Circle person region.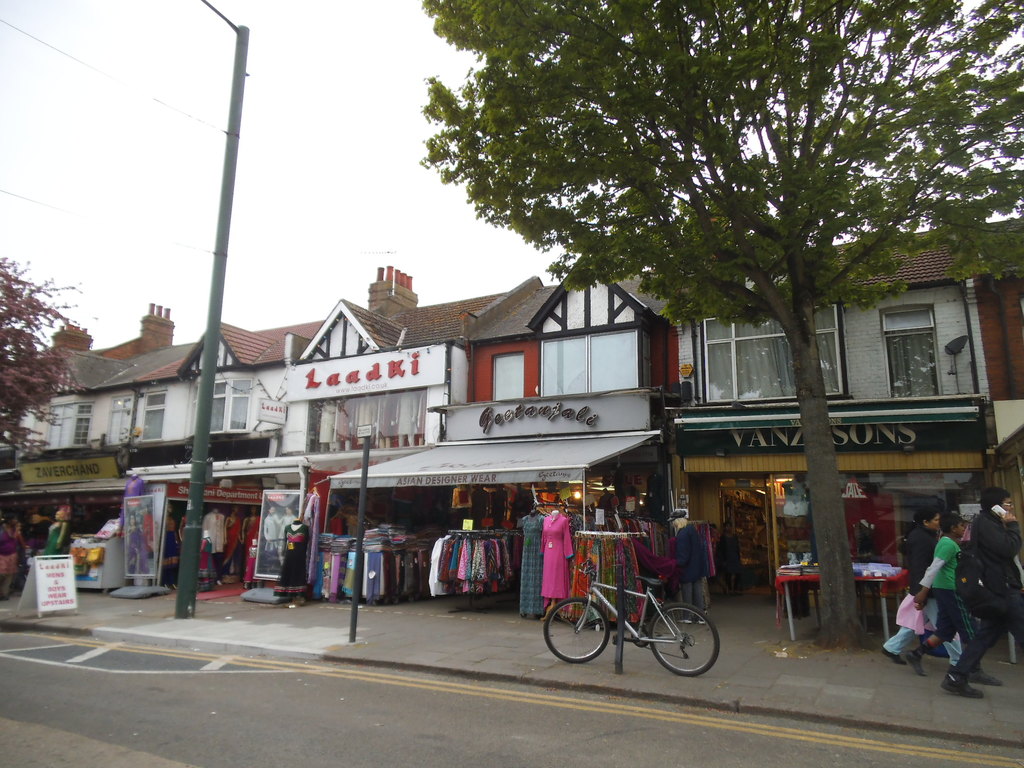
Region: l=665, t=508, r=710, b=624.
